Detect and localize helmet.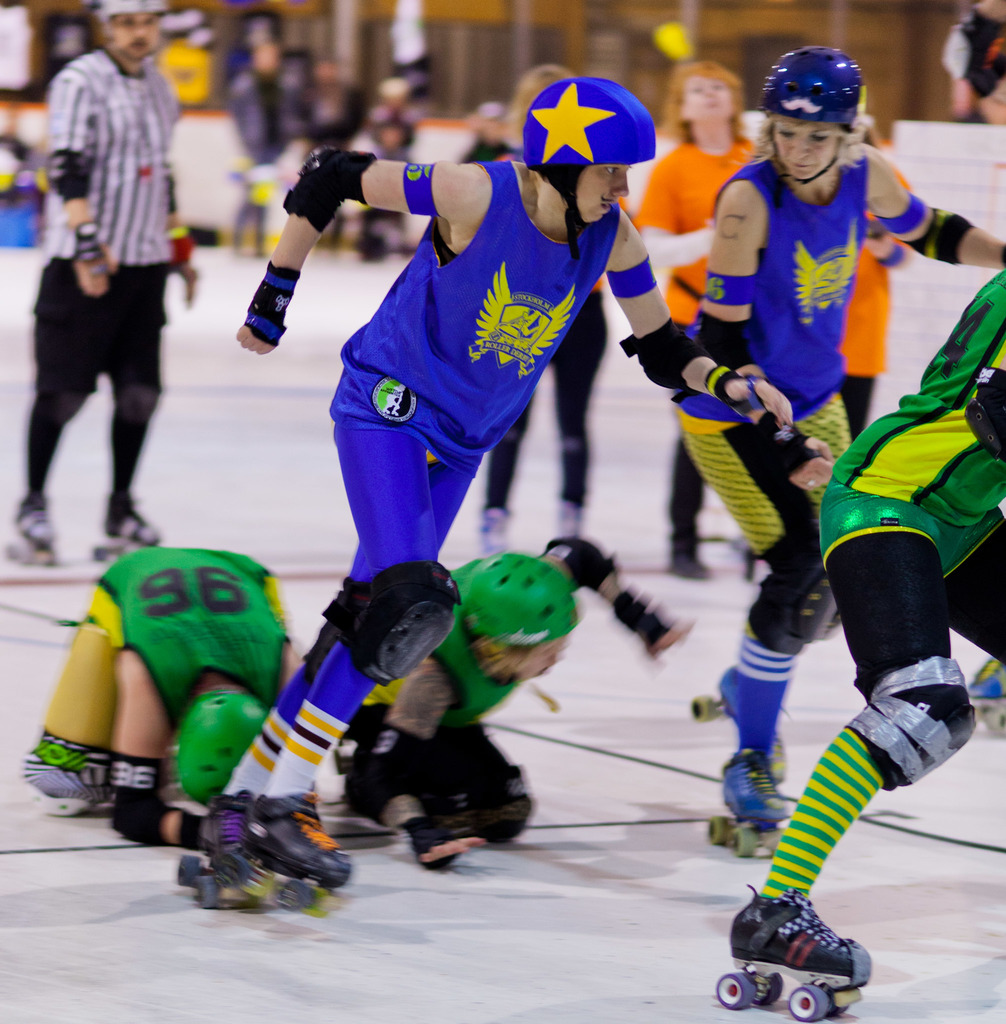
Localized at x1=759, y1=47, x2=872, y2=190.
